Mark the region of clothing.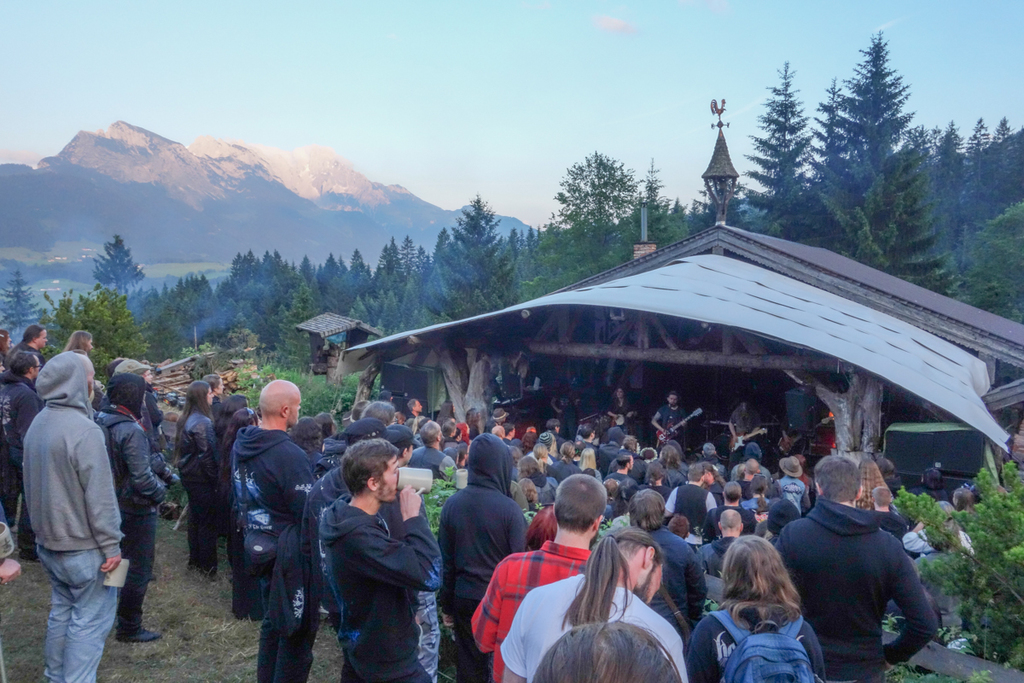
Region: <box>224,423,324,682</box>.
